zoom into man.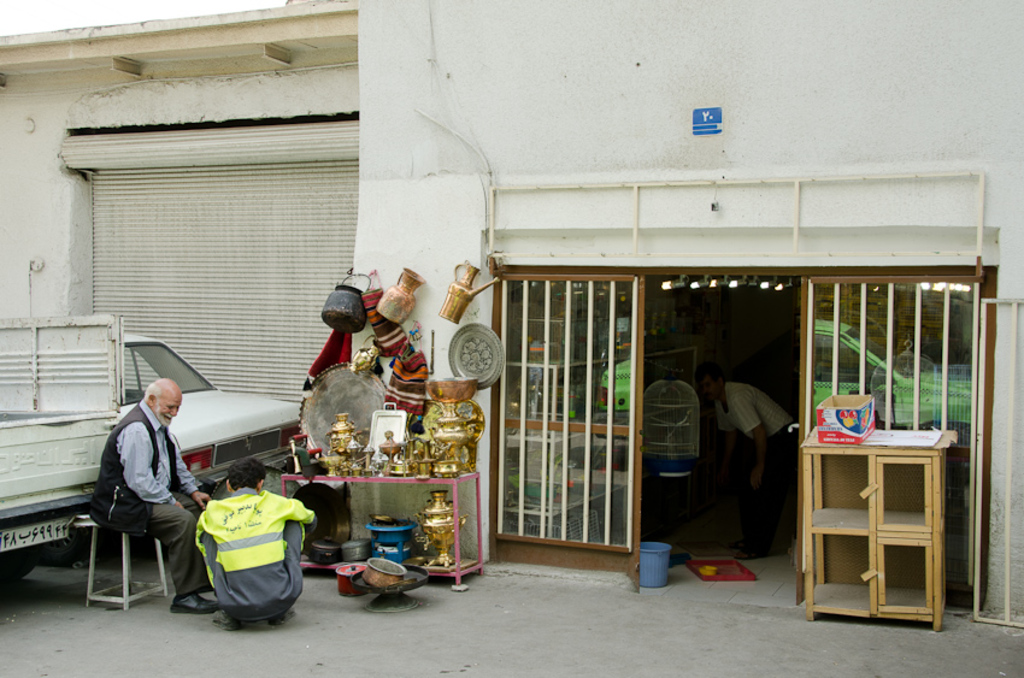
Zoom target: Rect(192, 456, 319, 632).
